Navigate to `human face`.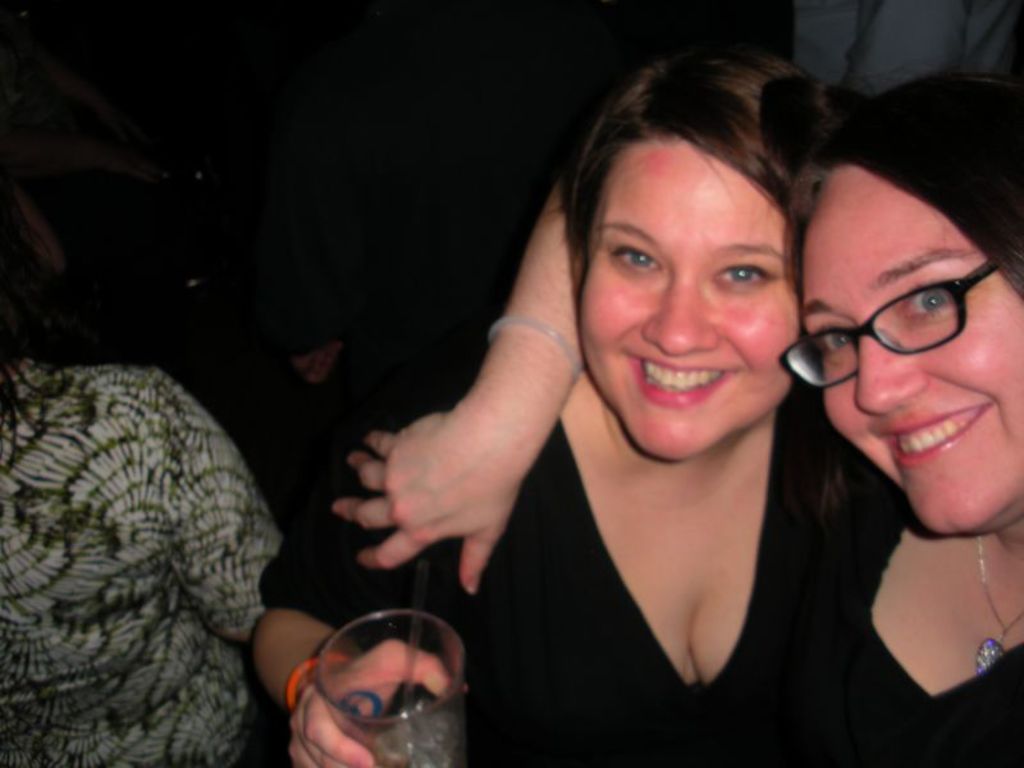
Navigation target: box(803, 163, 1023, 532).
